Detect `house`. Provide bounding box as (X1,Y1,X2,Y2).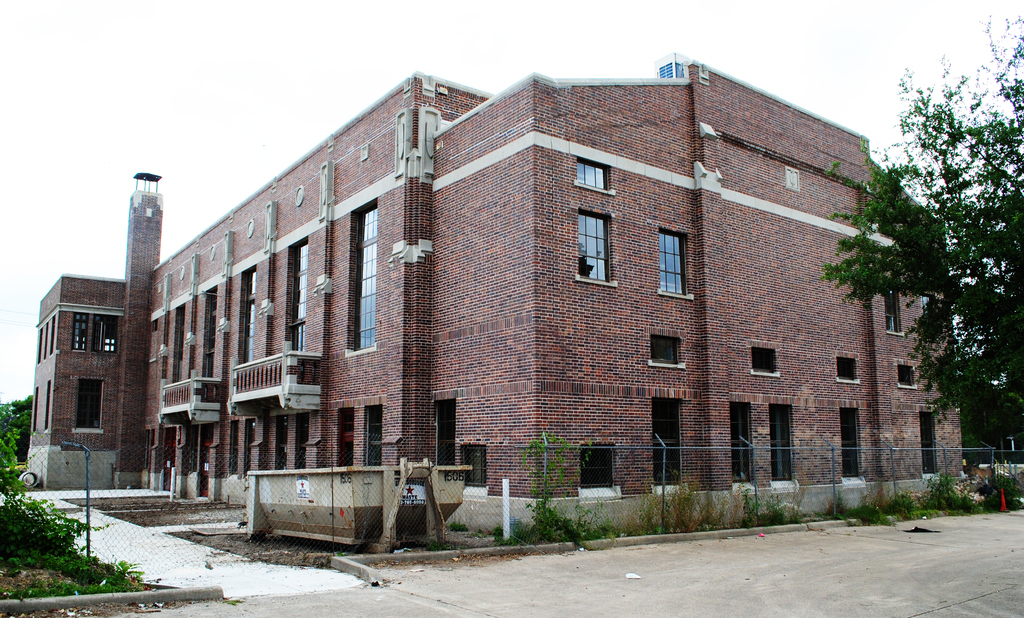
(420,81,964,493).
